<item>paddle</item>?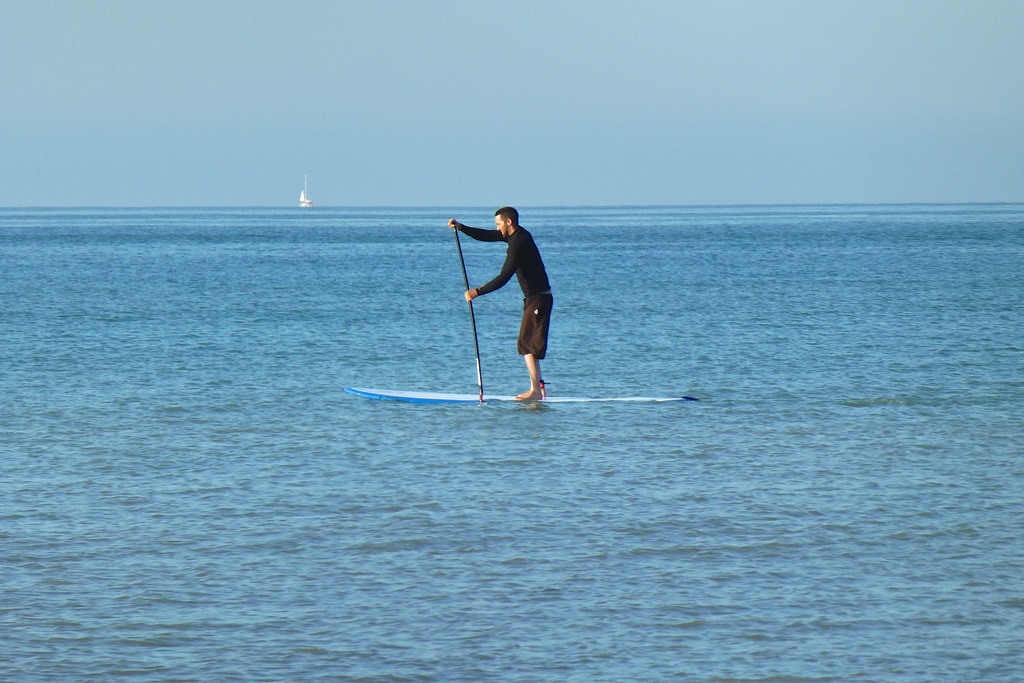
[454, 226, 486, 404]
